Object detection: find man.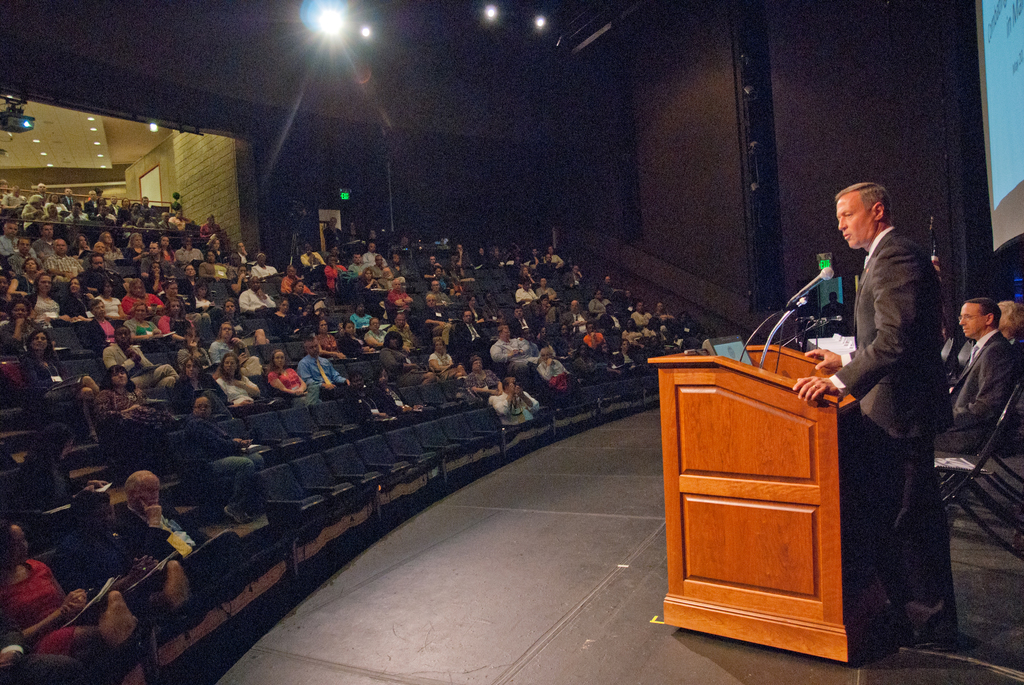
(left=161, top=209, right=176, bottom=233).
